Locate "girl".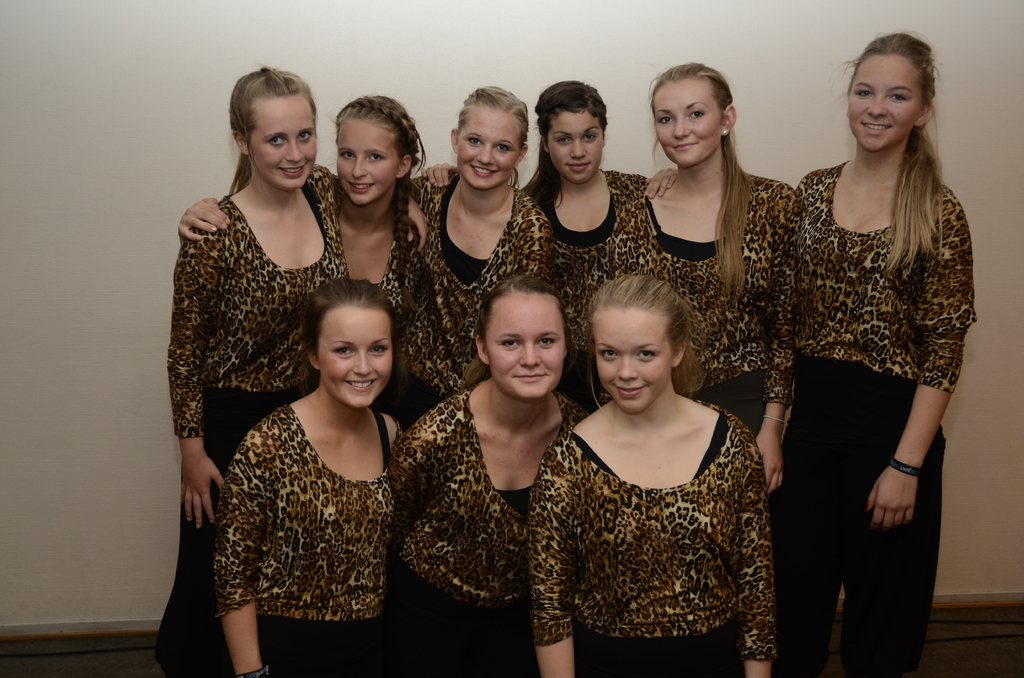
Bounding box: x1=333, y1=94, x2=422, y2=307.
